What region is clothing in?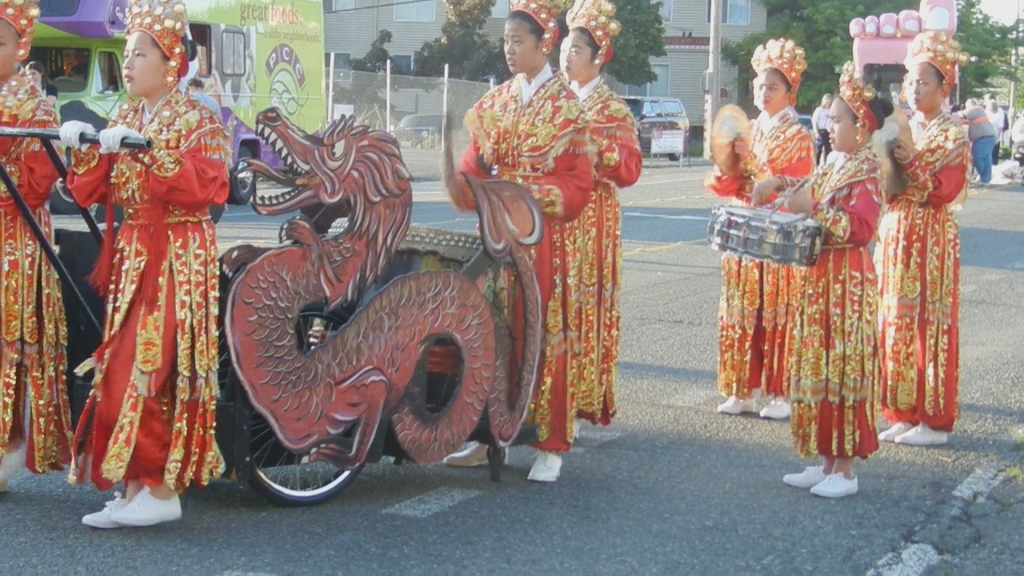
[75,65,227,499].
